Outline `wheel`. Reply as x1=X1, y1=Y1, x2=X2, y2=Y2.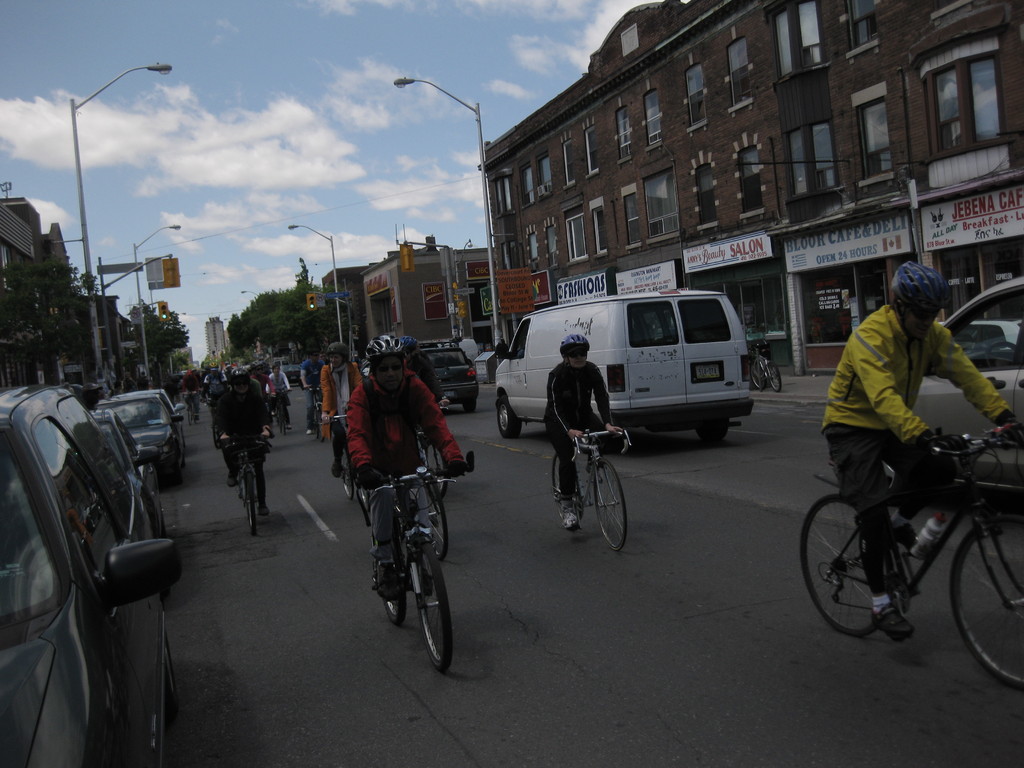
x1=246, y1=472, x2=257, y2=536.
